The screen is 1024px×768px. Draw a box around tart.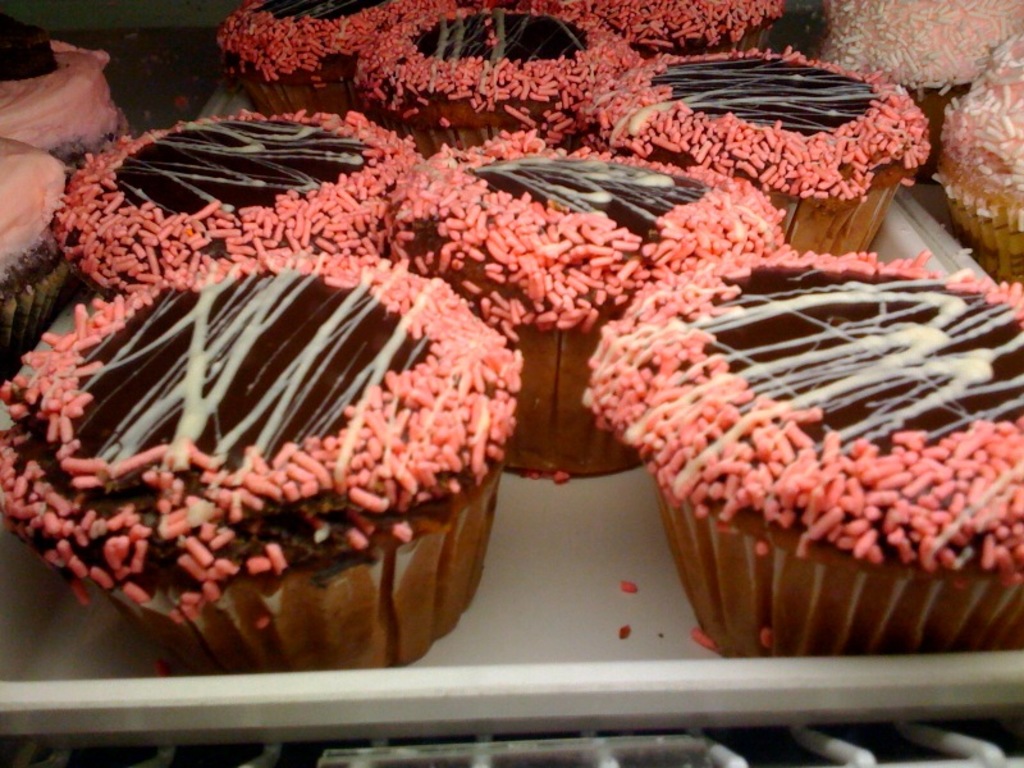
[x1=0, y1=133, x2=90, y2=366].
